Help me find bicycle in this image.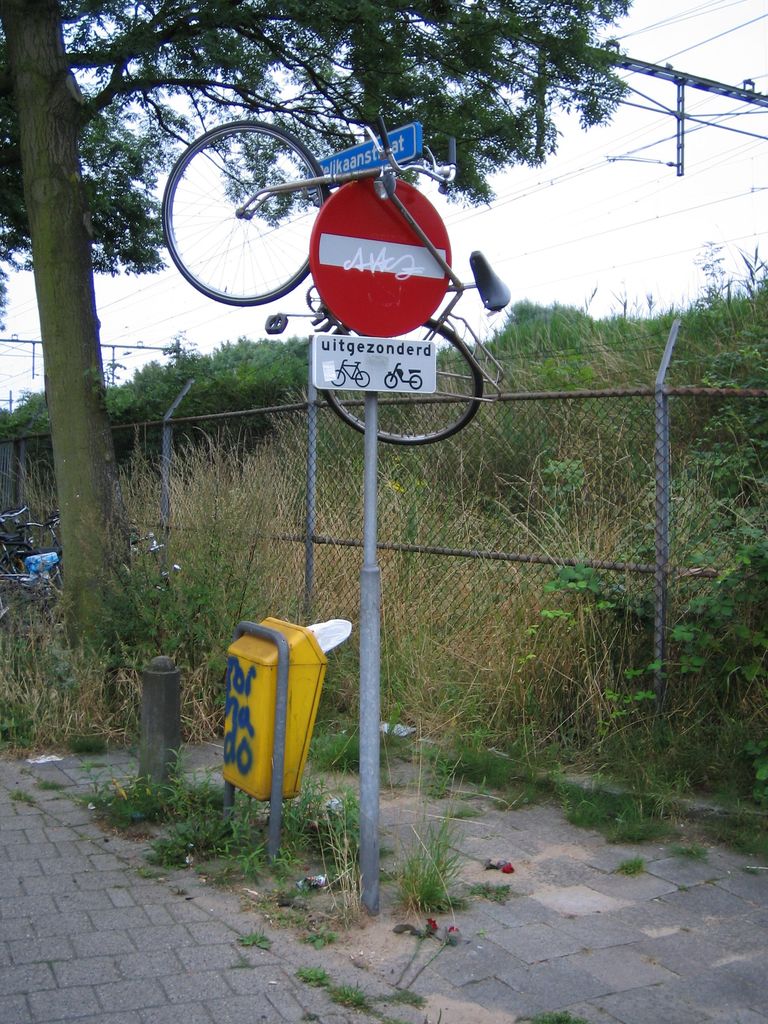
Found it: bbox(161, 82, 517, 460).
